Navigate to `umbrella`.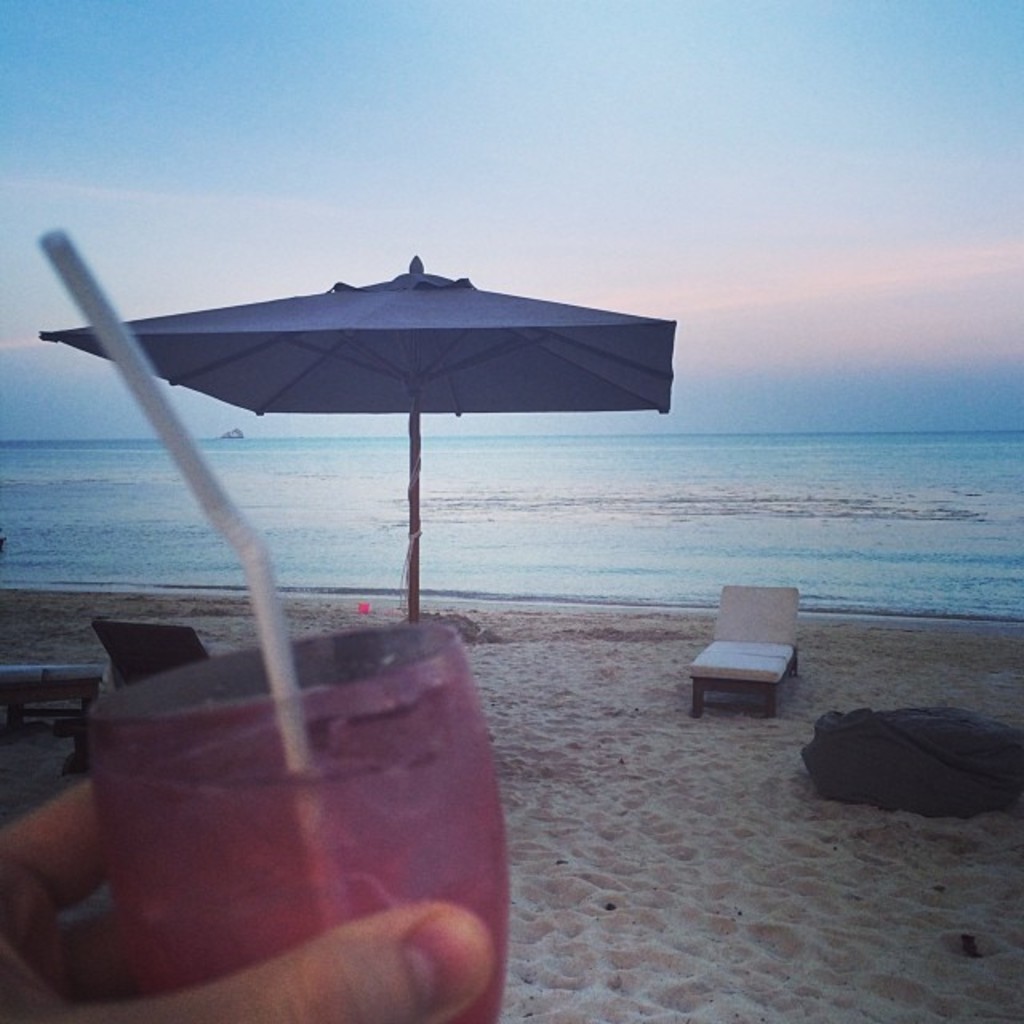
Navigation target: x1=42, y1=256, x2=677, y2=618.
